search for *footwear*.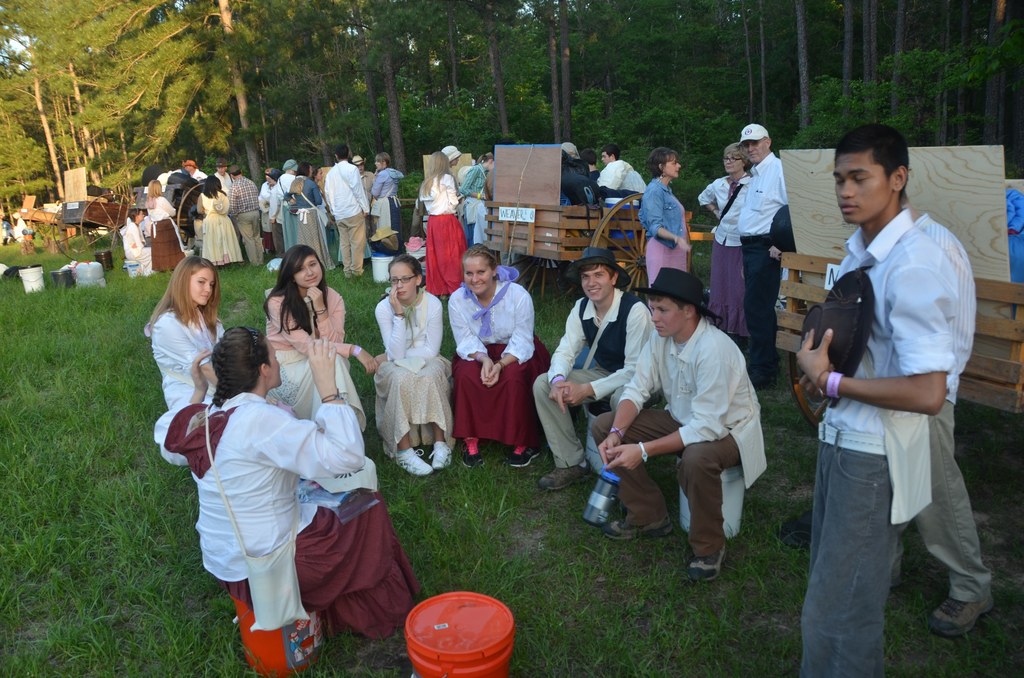
Found at locate(429, 439, 454, 469).
